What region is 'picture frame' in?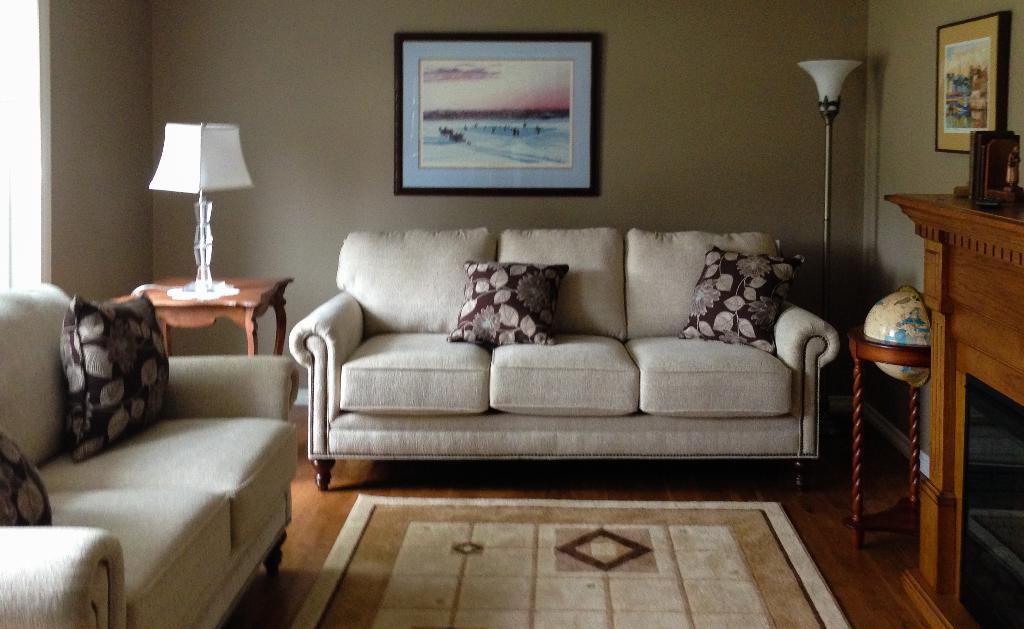
locate(378, 26, 617, 204).
